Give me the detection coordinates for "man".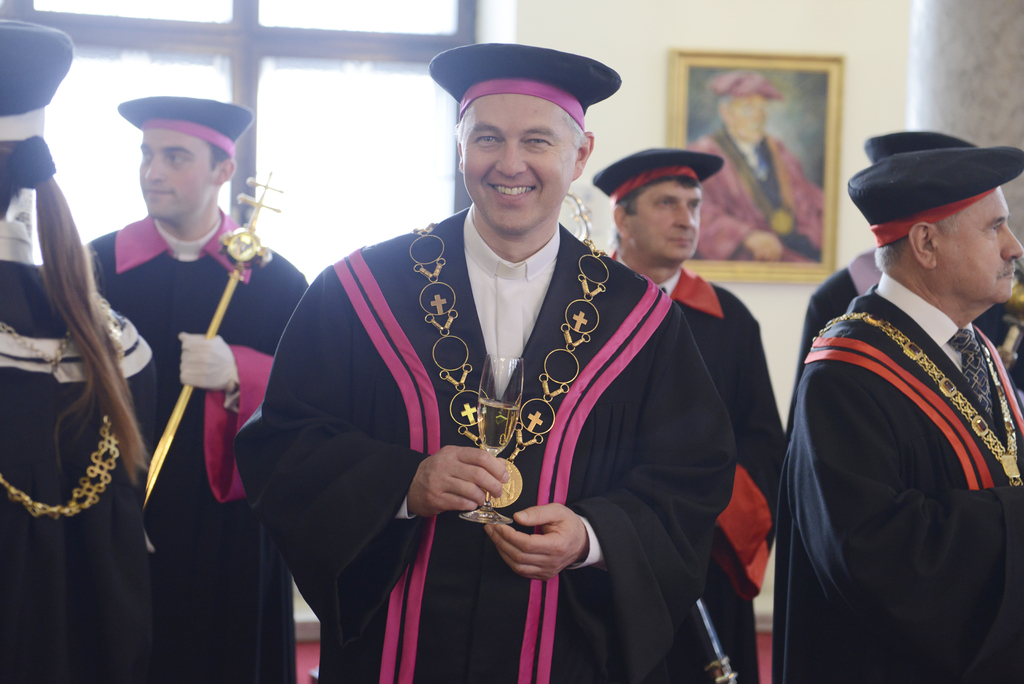
pyautogui.locateOnScreen(692, 69, 822, 266).
